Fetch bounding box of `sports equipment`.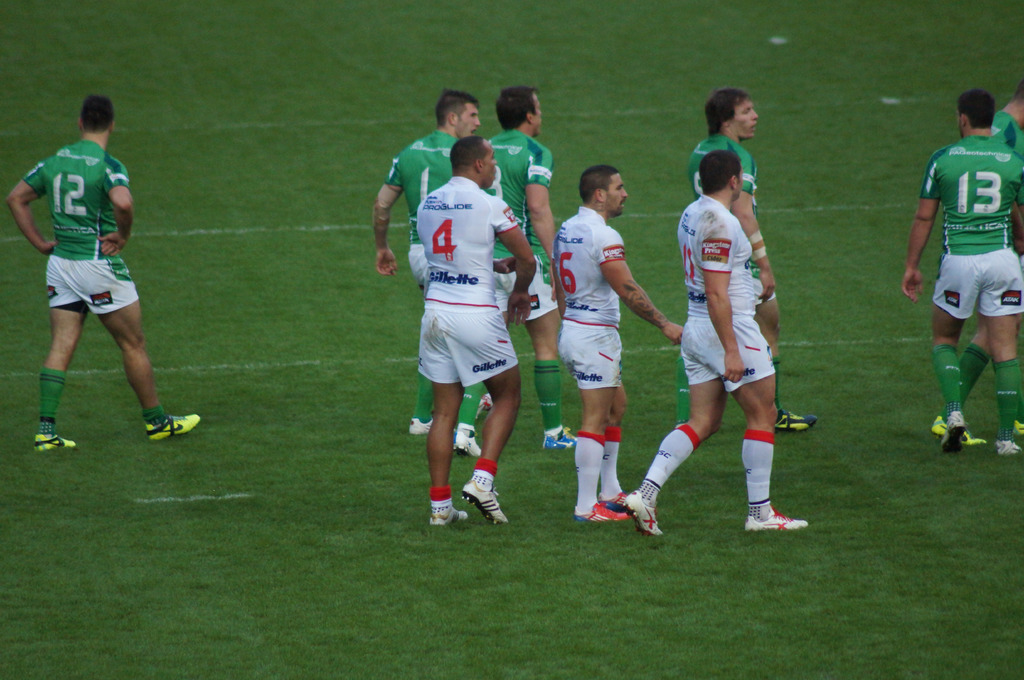
Bbox: bbox=(143, 415, 200, 441).
